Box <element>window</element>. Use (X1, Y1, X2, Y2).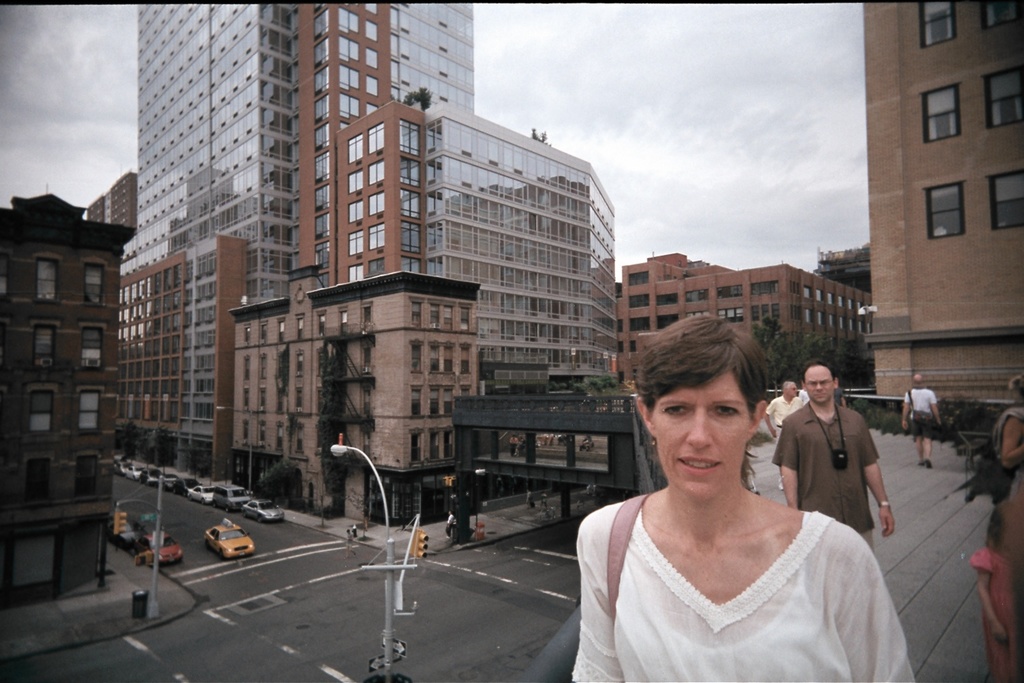
(81, 260, 113, 305).
